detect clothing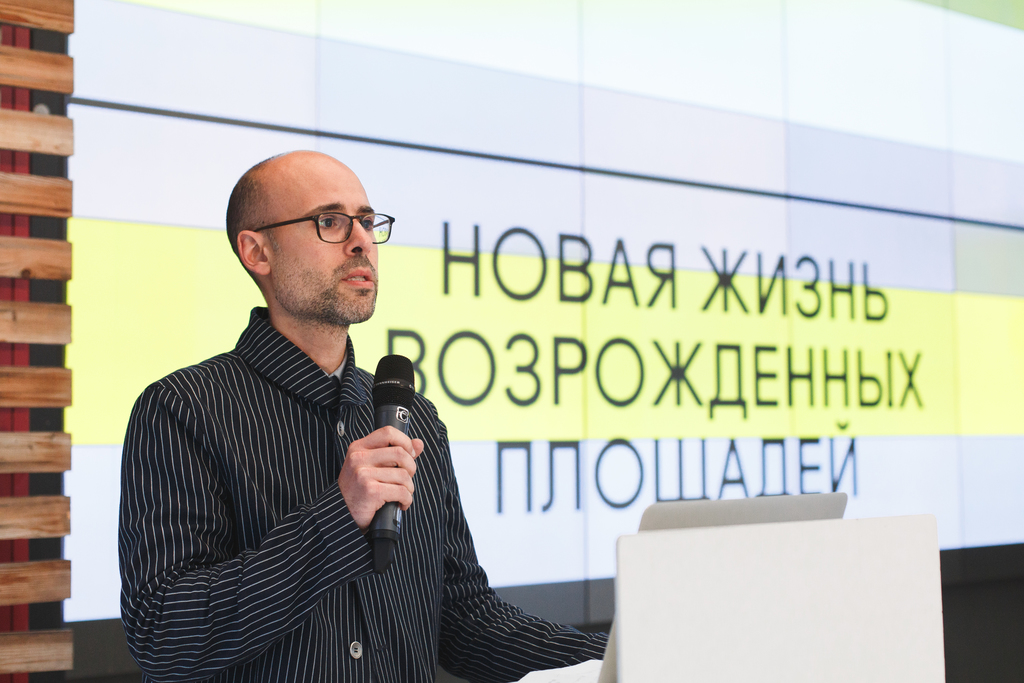
[x1=108, y1=274, x2=529, y2=682]
